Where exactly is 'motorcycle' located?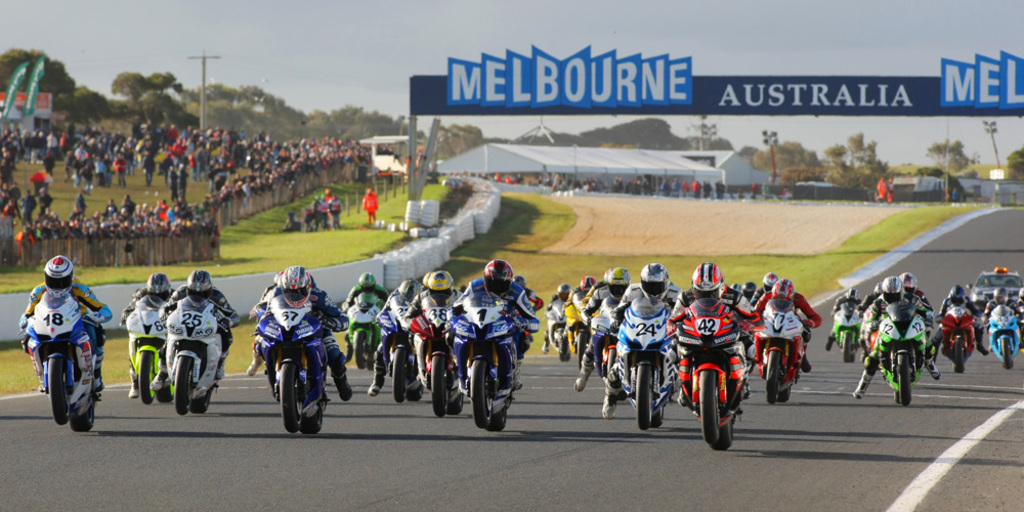
Its bounding box is {"x1": 873, "y1": 300, "x2": 922, "y2": 408}.
